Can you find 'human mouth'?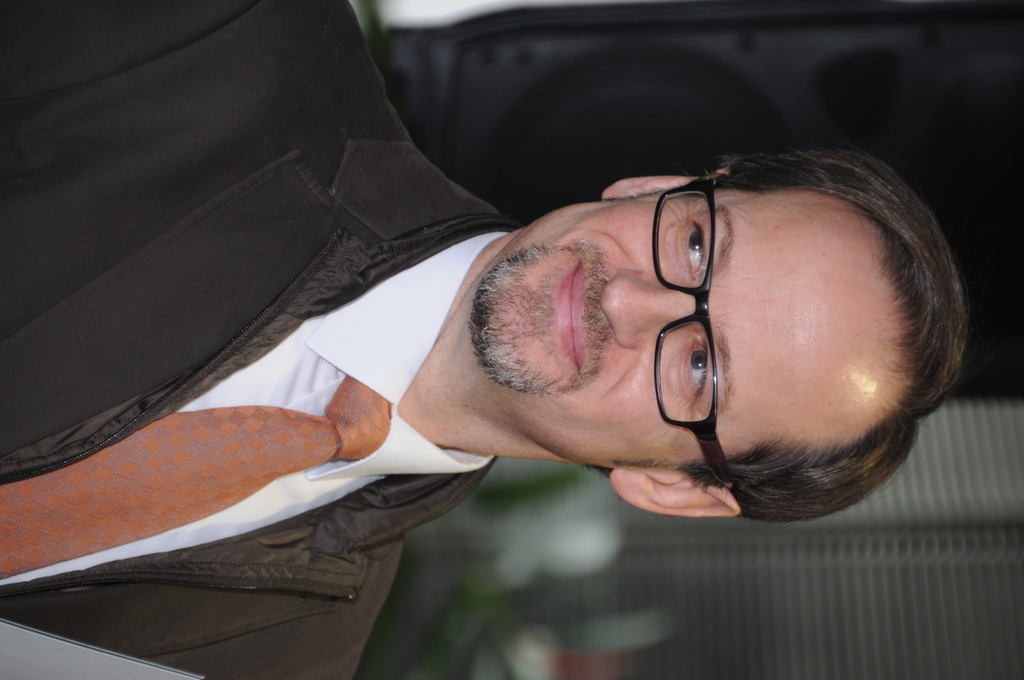
Yes, bounding box: <bbox>561, 271, 581, 371</bbox>.
